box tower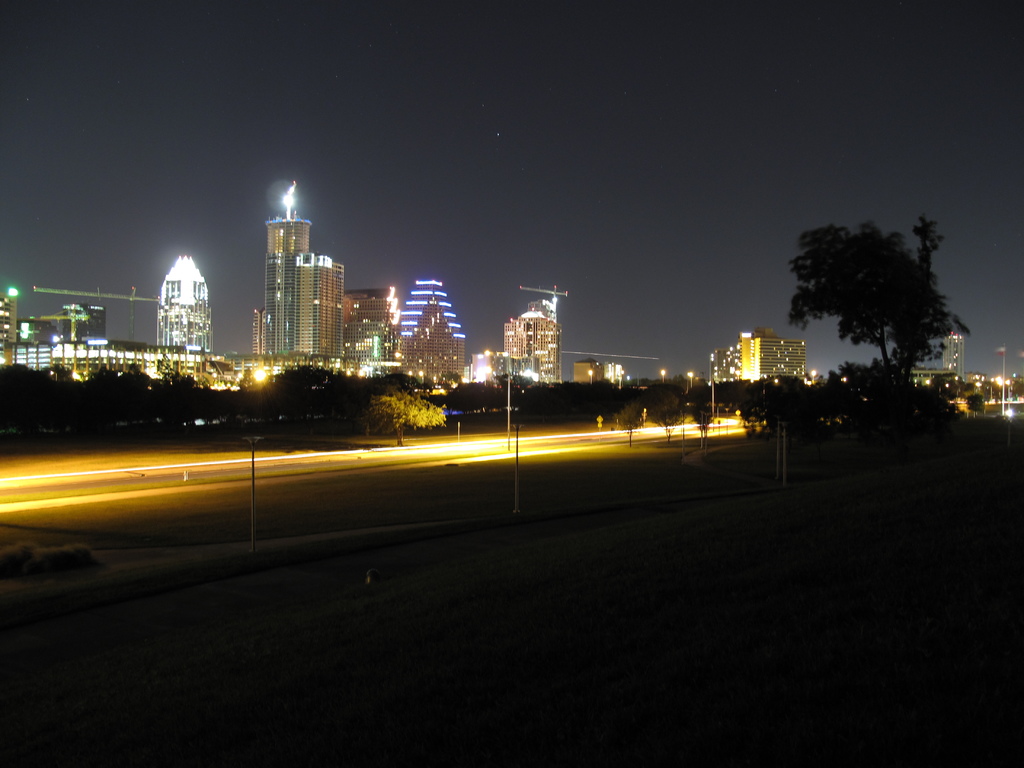
Rect(159, 259, 219, 359)
